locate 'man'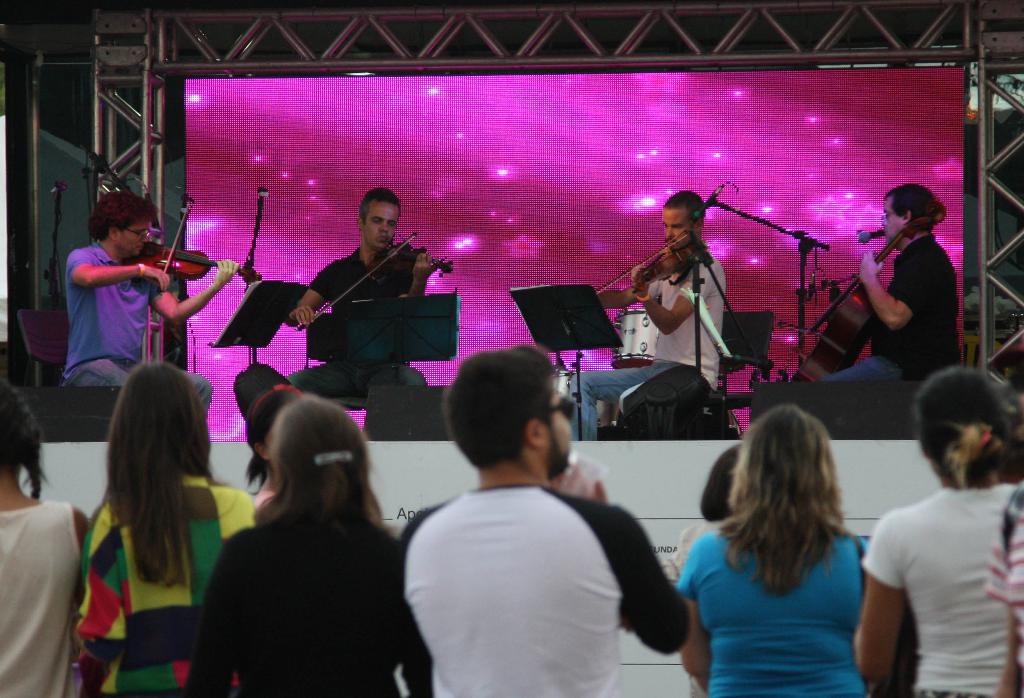
box=[63, 187, 241, 416]
